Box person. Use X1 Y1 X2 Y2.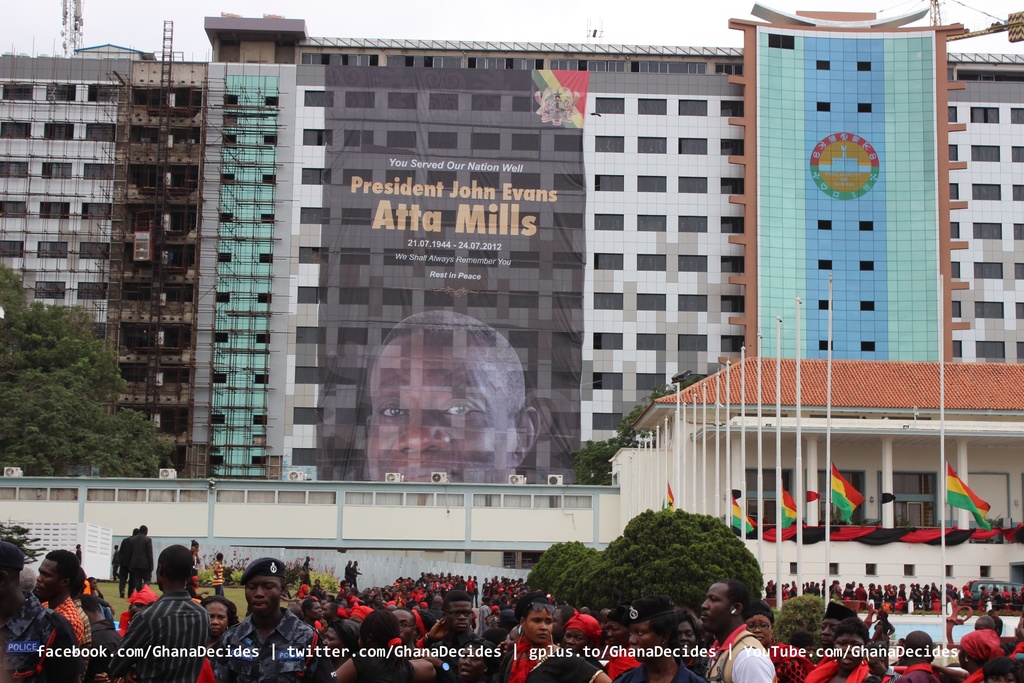
993 586 1000 604.
